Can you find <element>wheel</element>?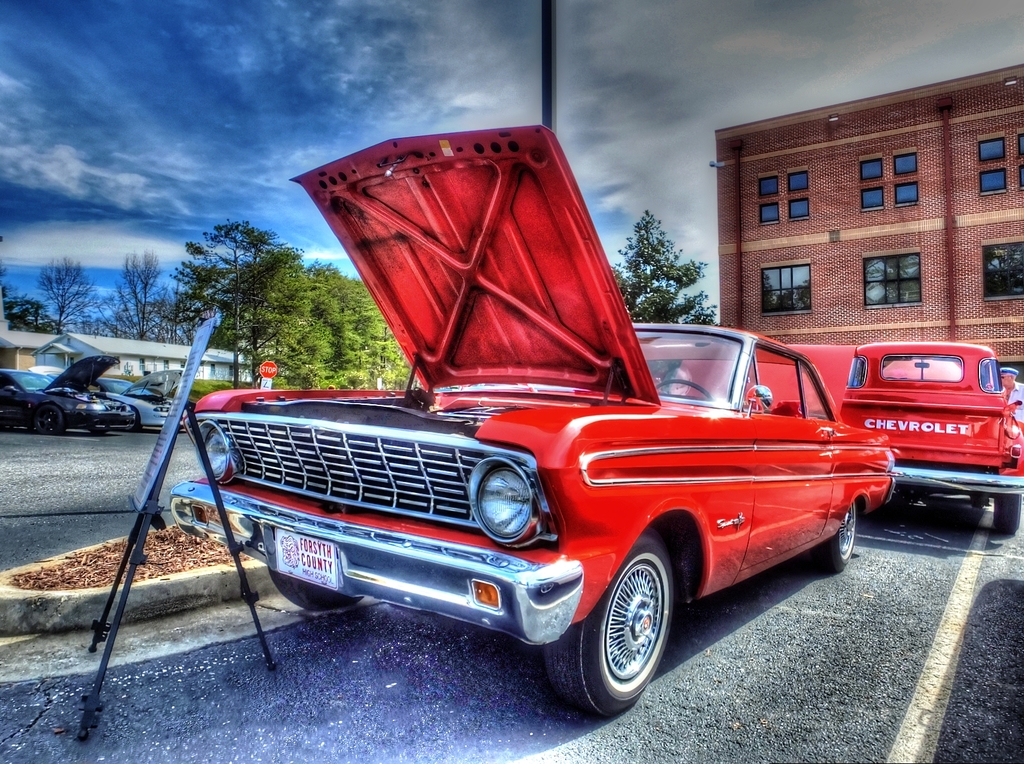
Yes, bounding box: x1=657 y1=377 x2=712 y2=406.
